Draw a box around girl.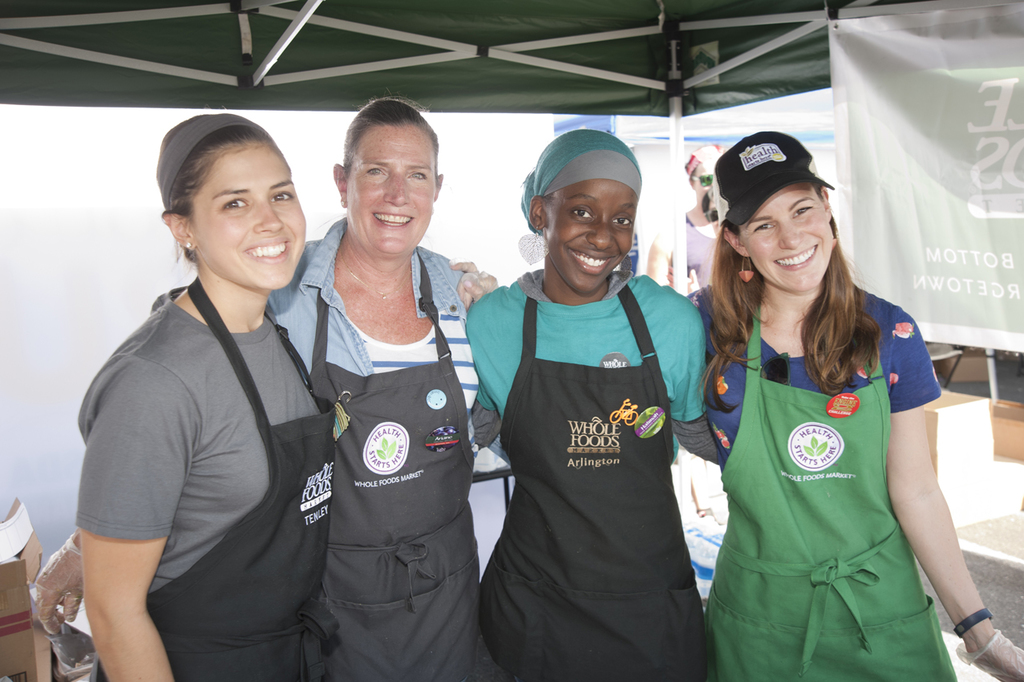
74:112:476:681.
